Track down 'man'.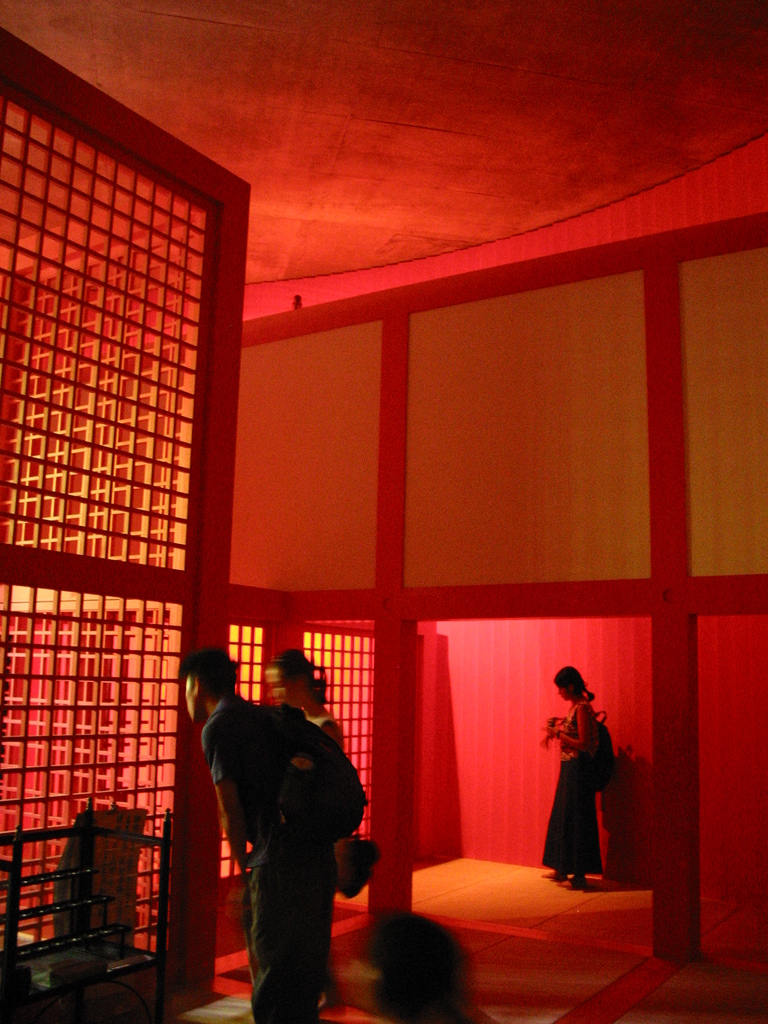
Tracked to [177,644,344,1023].
